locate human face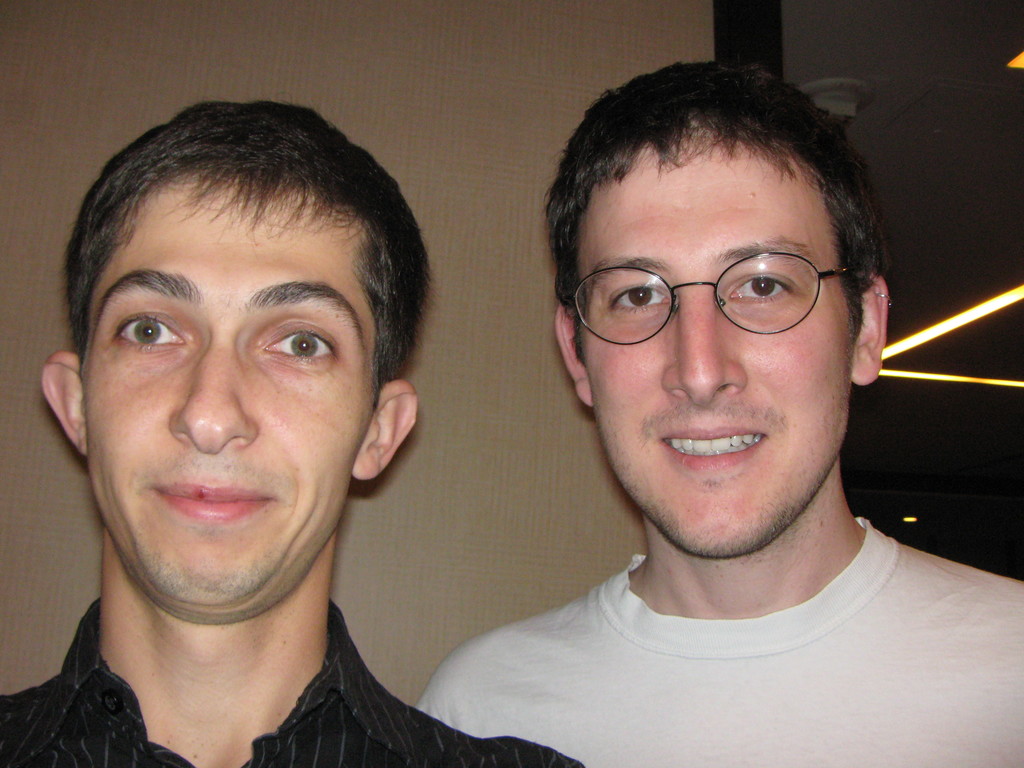
x1=85 y1=176 x2=376 y2=614
